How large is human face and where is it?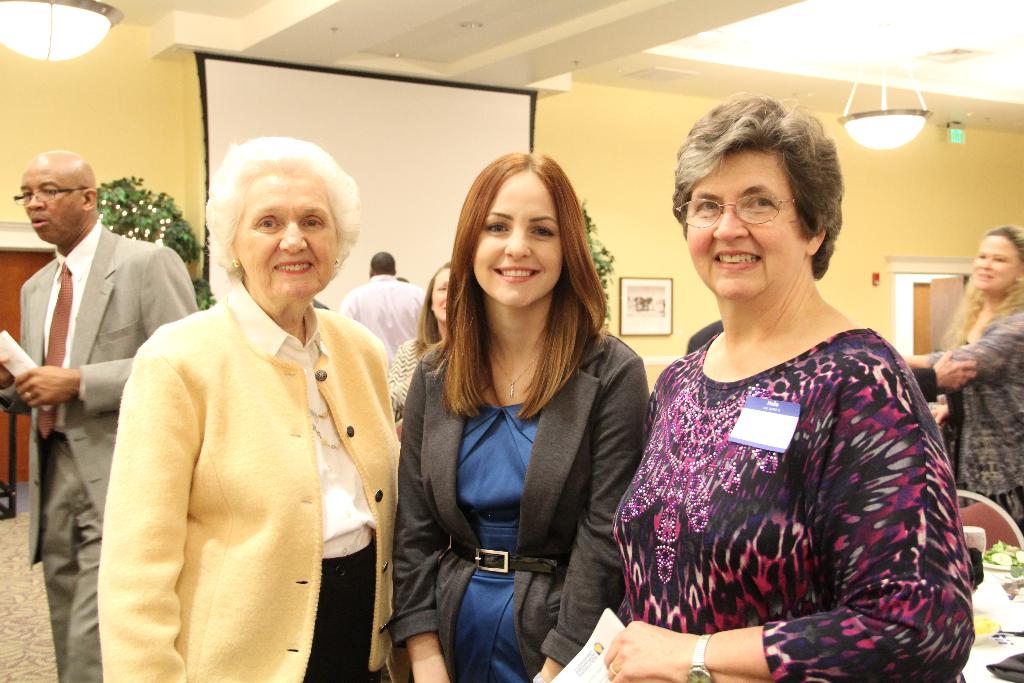
Bounding box: 432/268/453/325.
